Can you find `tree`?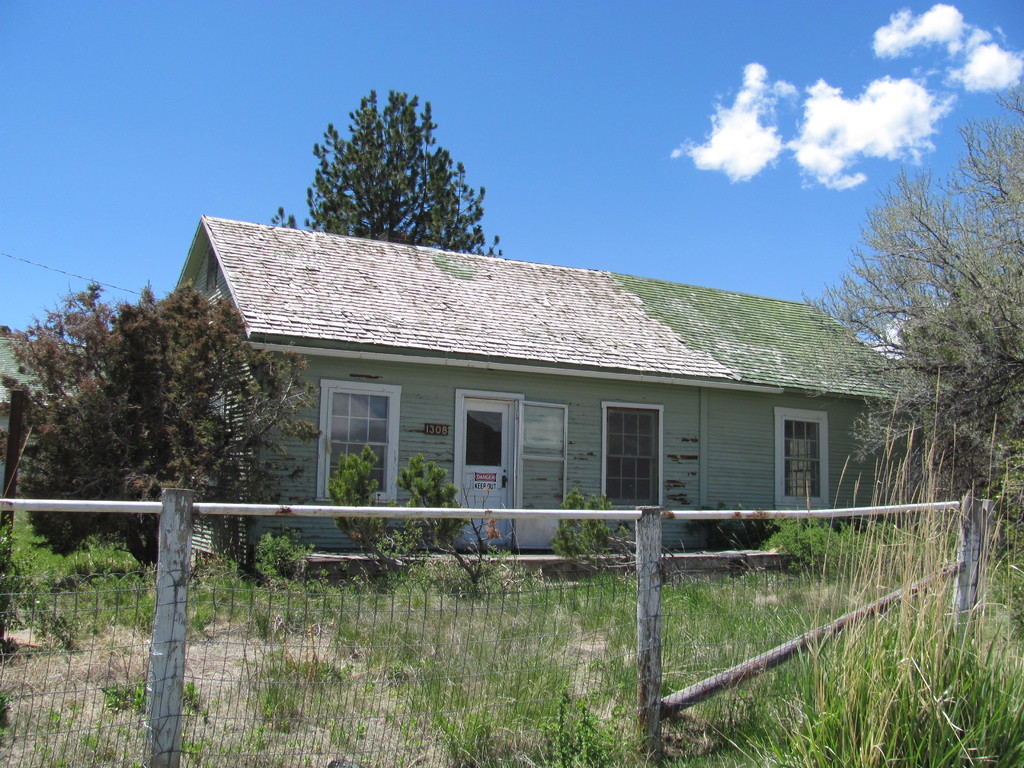
Yes, bounding box: (271, 83, 502, 255).
